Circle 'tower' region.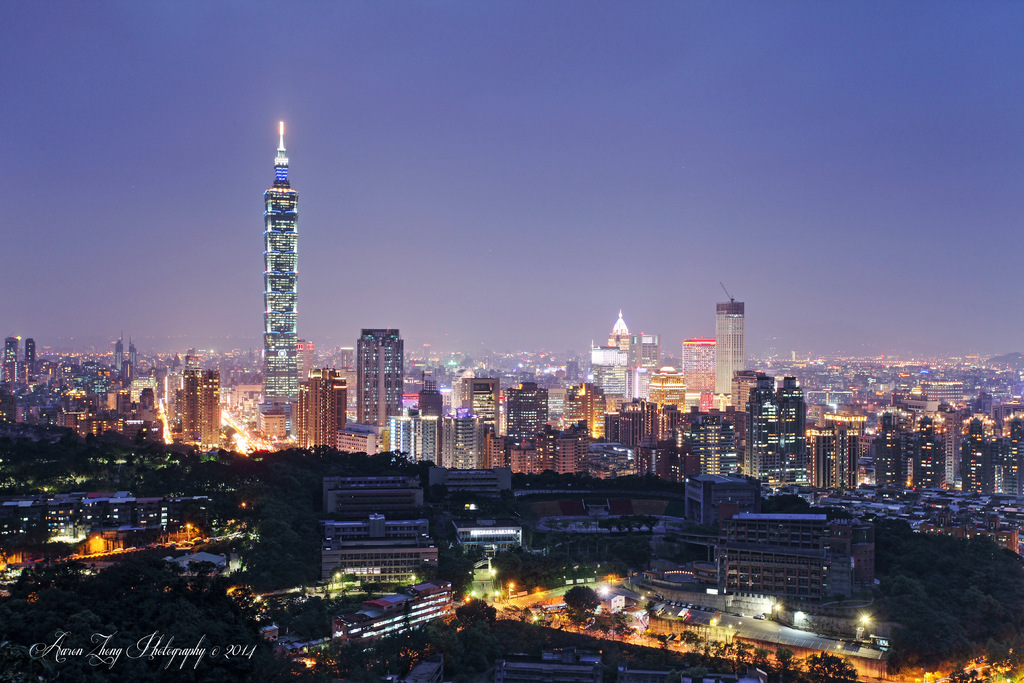
Region: 707:295:751:406.
